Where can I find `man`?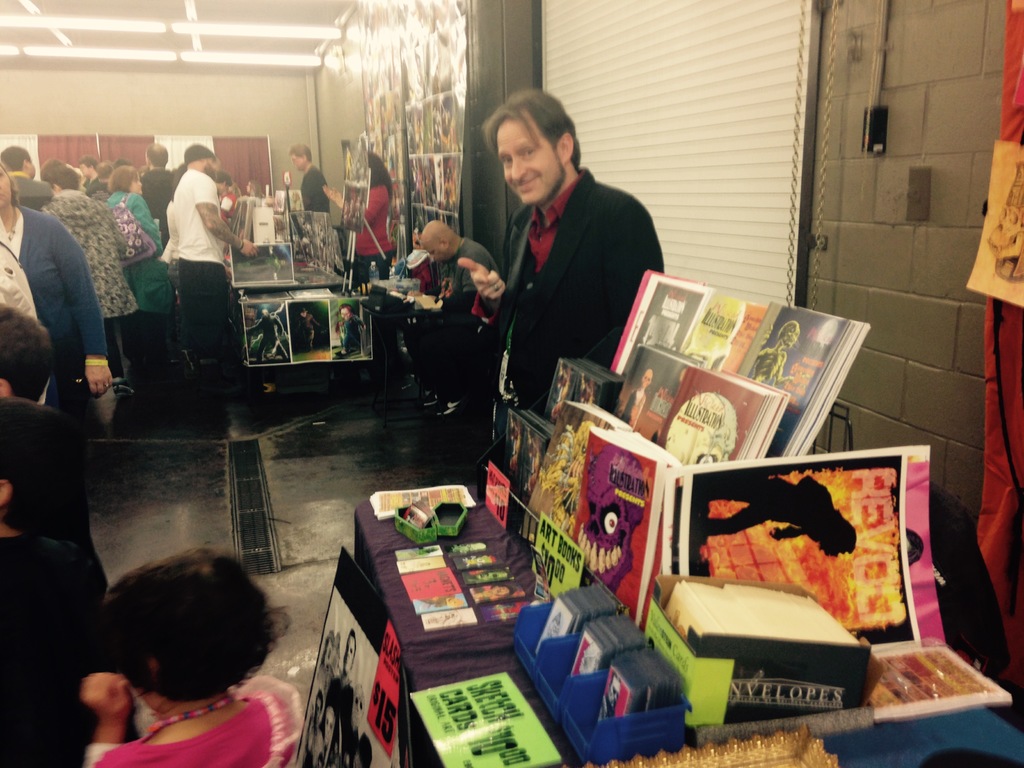
You can find it at box=[0, 148, 55, 207].
